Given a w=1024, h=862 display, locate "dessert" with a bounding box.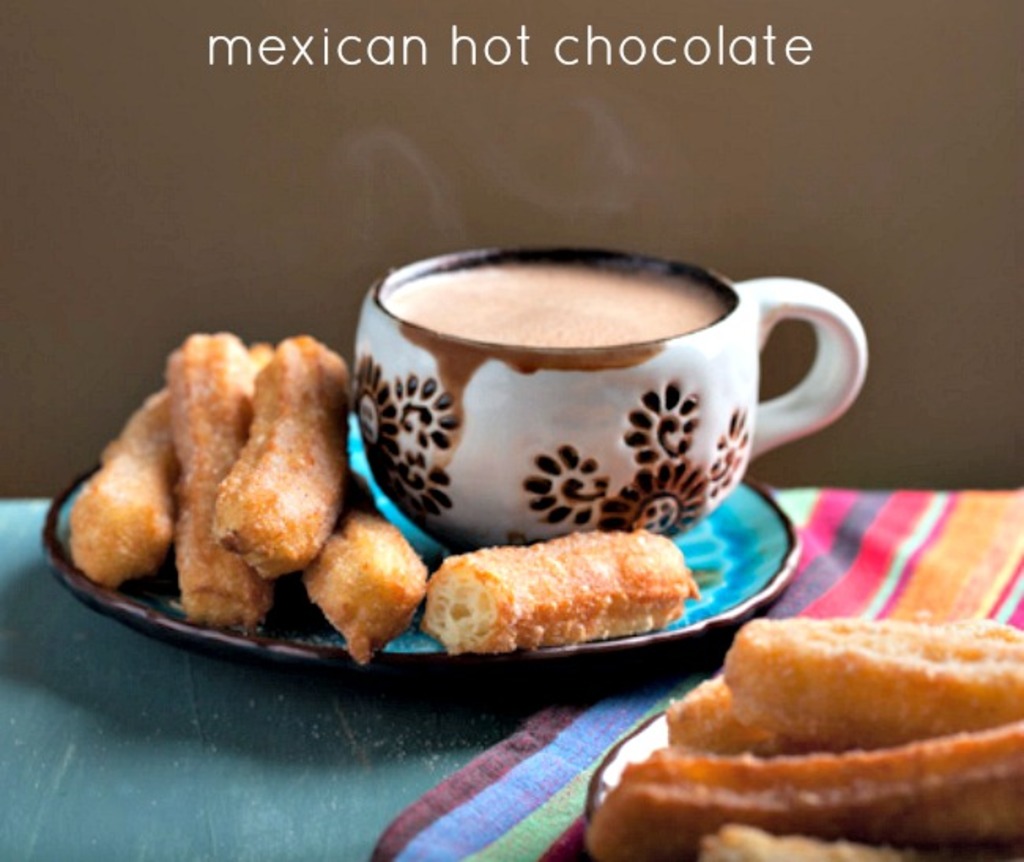
Located: box(614, 589, 1023, 843).
